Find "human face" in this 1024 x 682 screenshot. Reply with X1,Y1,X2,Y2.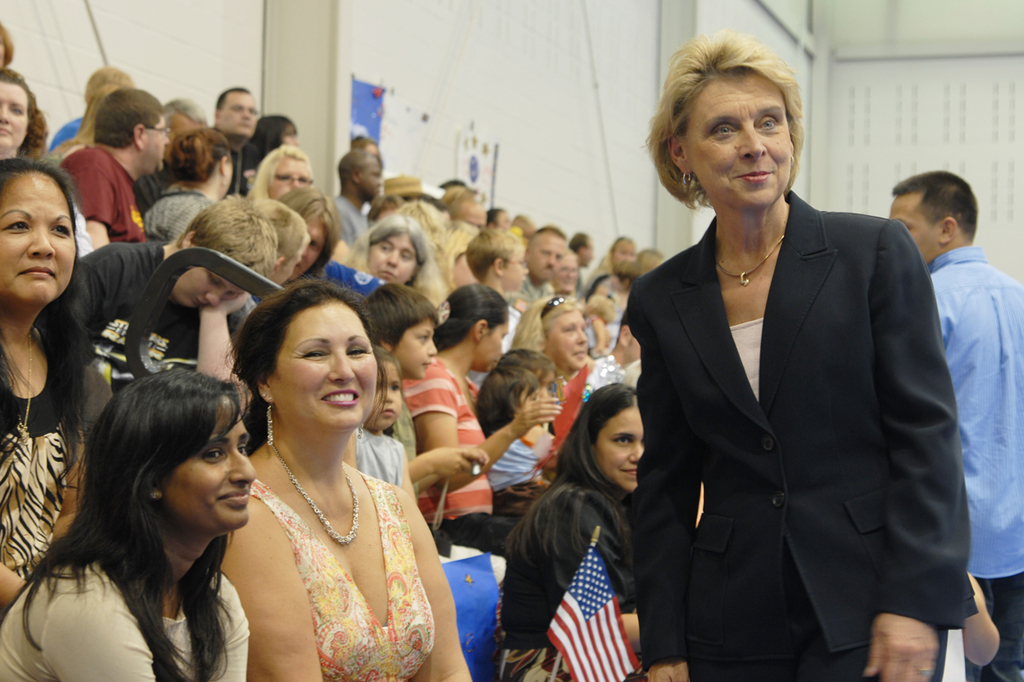
175,256,246,307.
